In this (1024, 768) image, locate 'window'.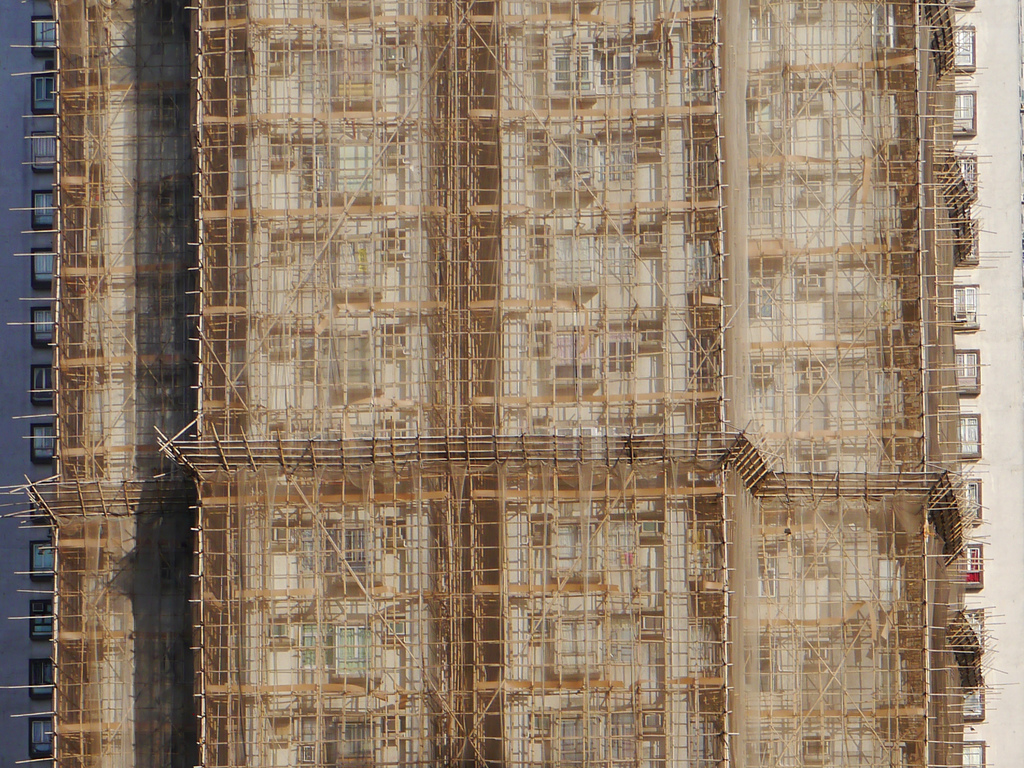
Bounding box: (25,655,54,705).
